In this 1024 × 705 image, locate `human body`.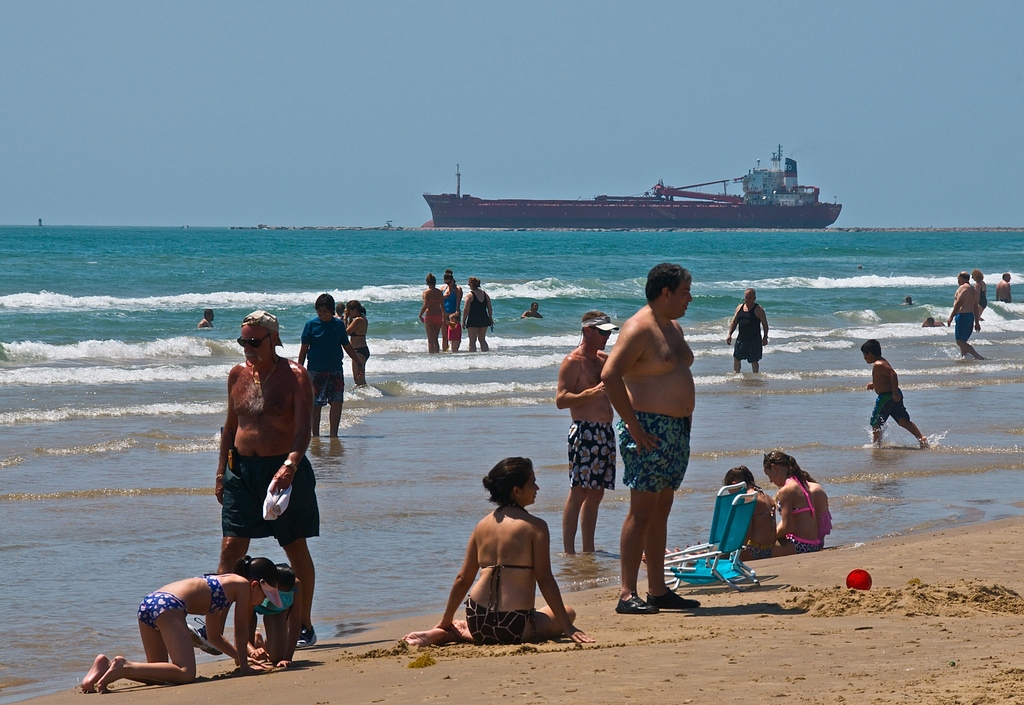
Bounding box: <bbox>289, 281, 351, 452</bbox>.
